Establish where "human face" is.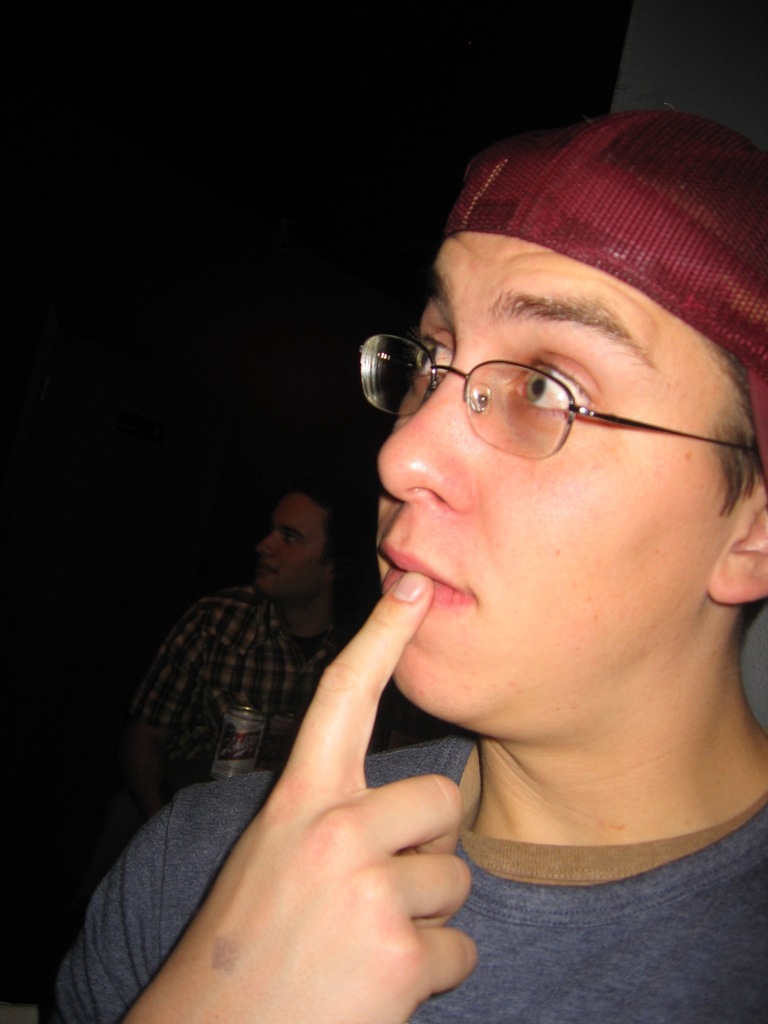
Established at 371/232/744/713.
